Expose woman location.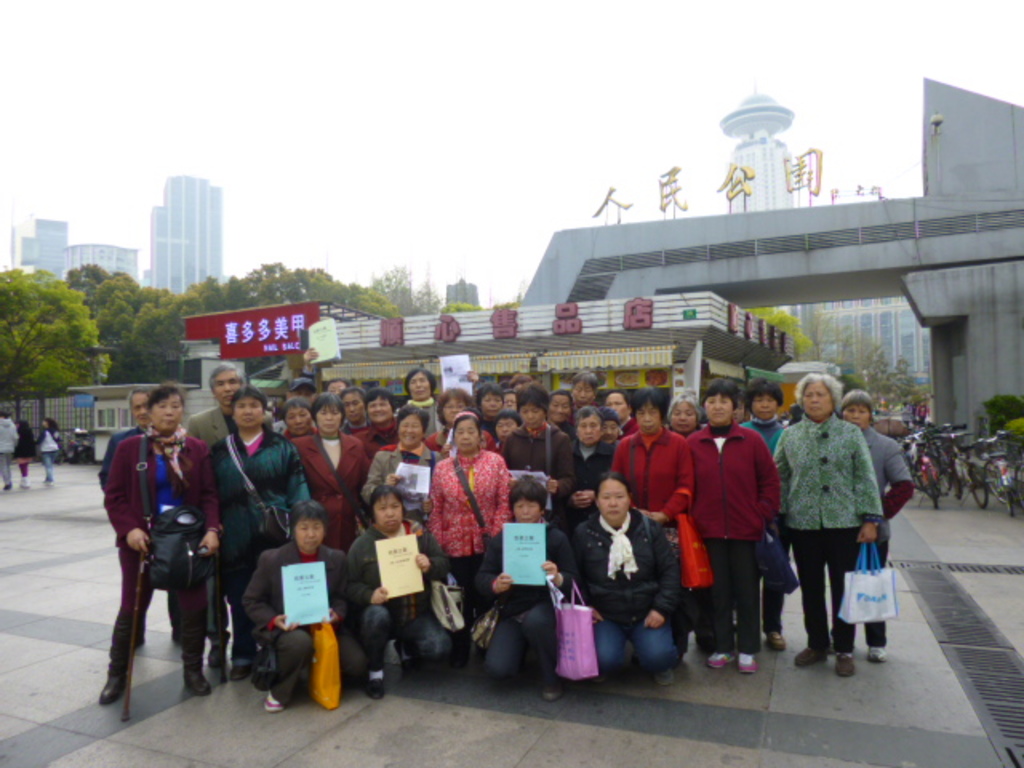
Exposed at bbox=[602, 384, 630, 432].
